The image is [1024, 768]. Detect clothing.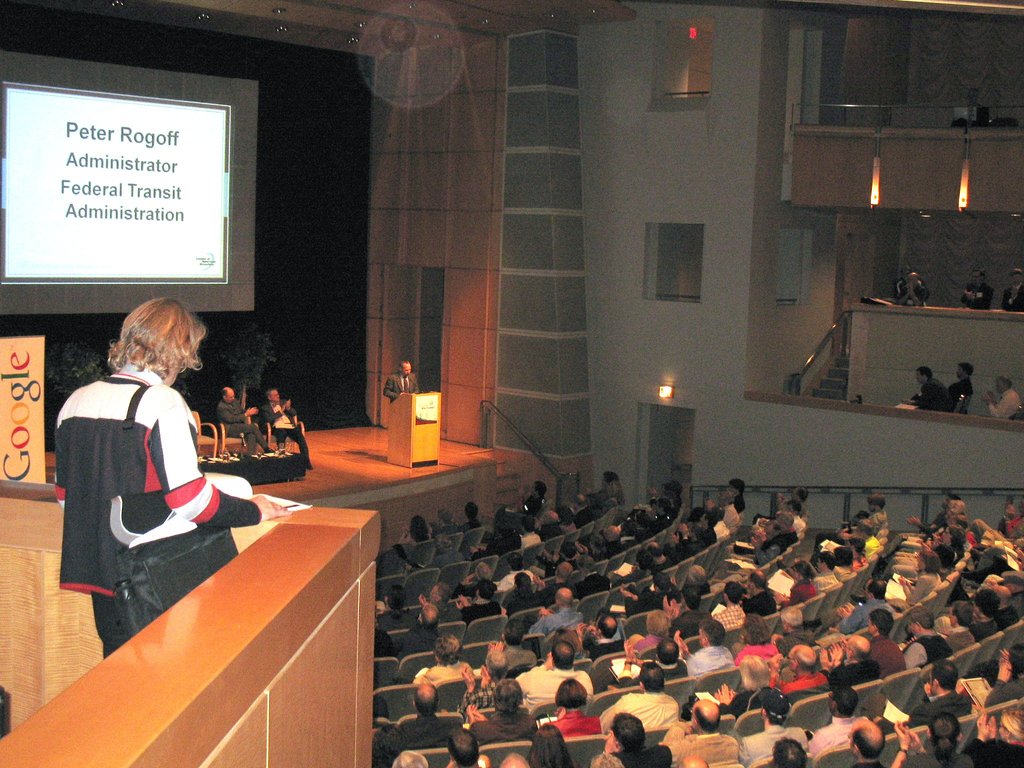
Detection: [916, 689, 985, 732].
